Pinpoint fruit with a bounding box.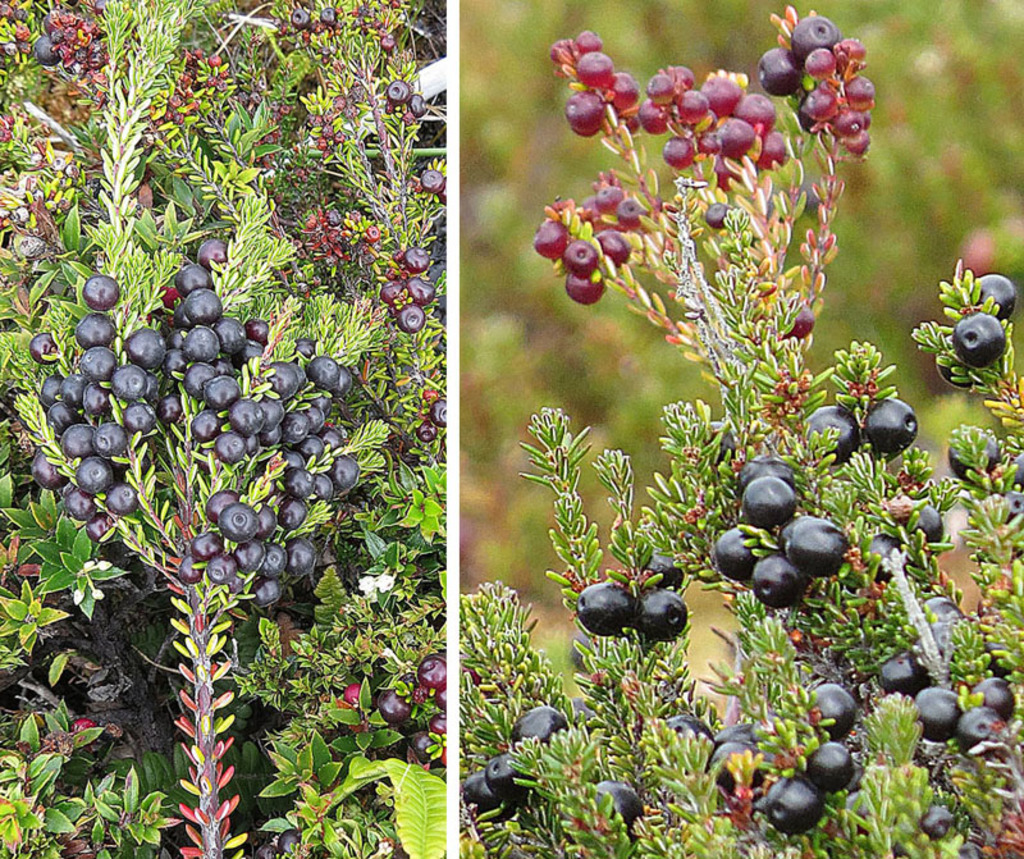
[439,187,445,207].
